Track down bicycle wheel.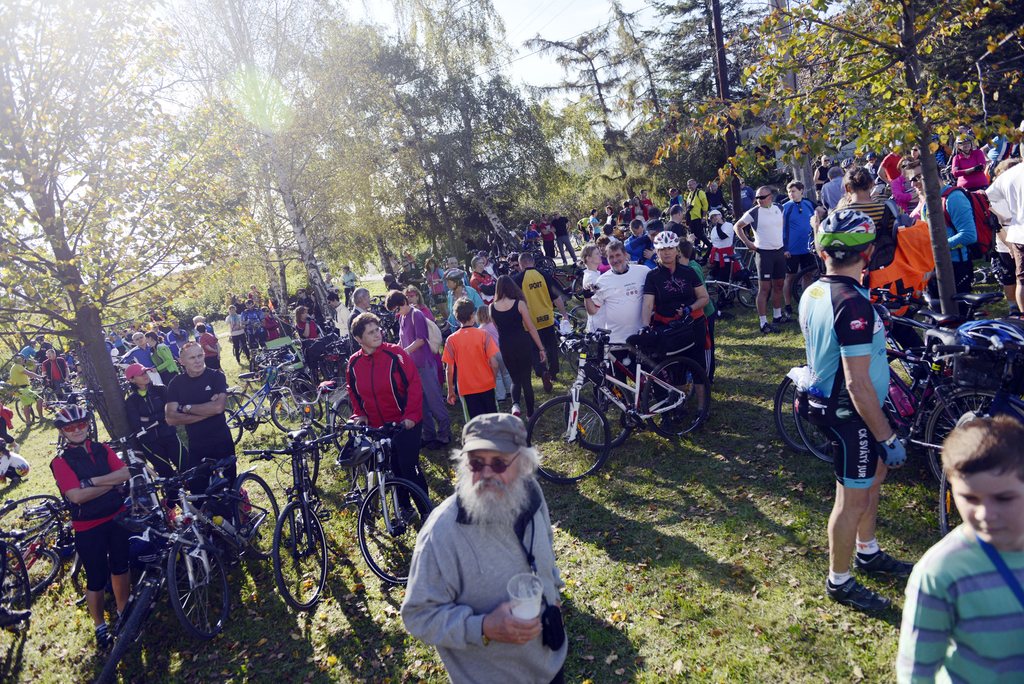
Tracked to region(0, 542, 35, 624).
